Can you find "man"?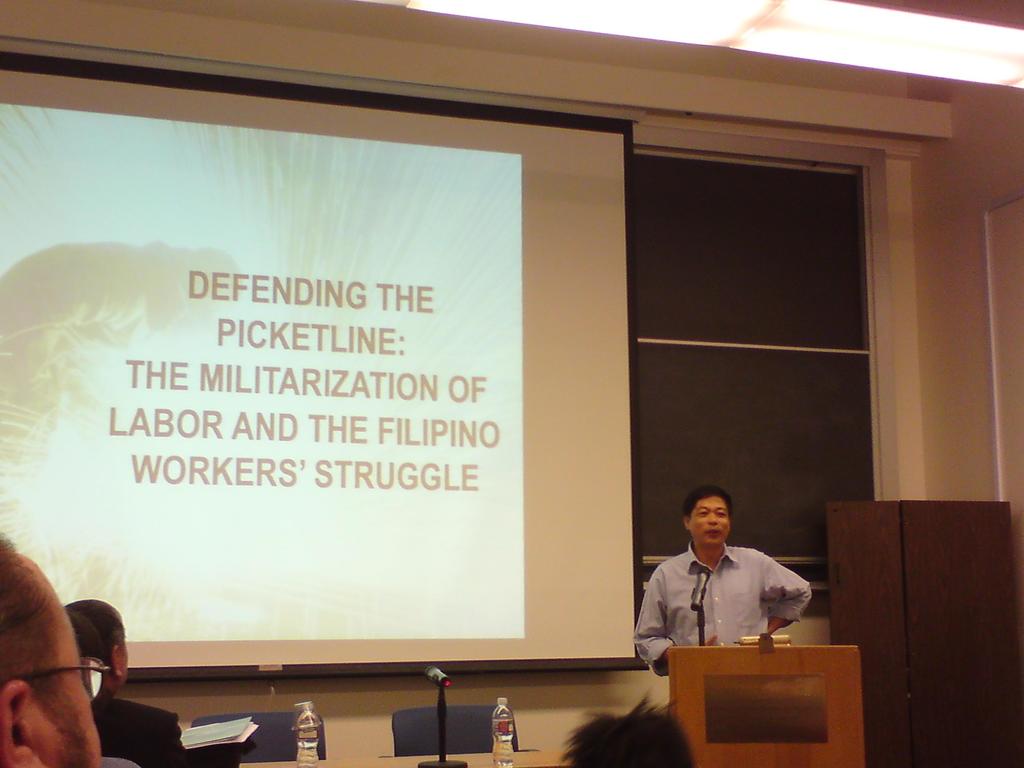
Yes, bounding box: (x1=0, y1=527, x2=102, y2=767).
